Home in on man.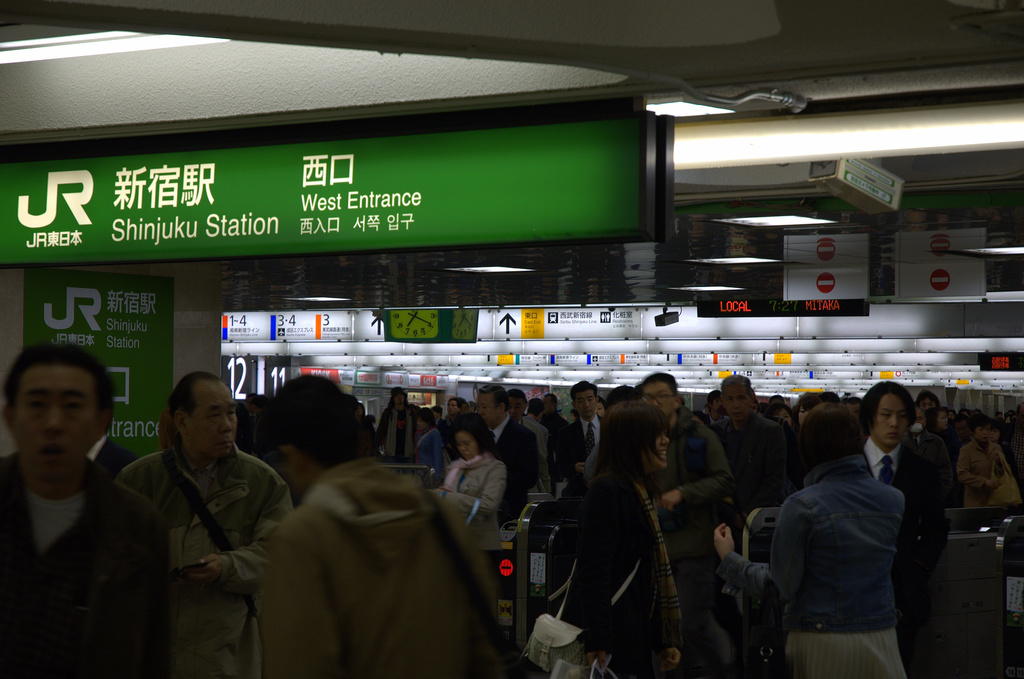
Homed in at [left=0, top=345, right=168, bottom=678].
